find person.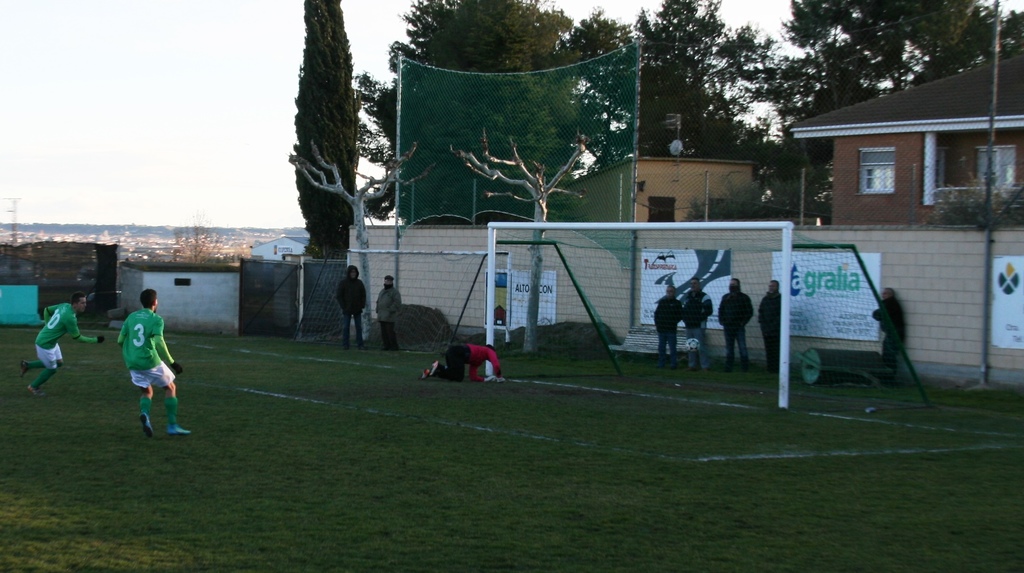
{"x1": 652, "y1": 288, "x2": 683, "y2": 371}.
